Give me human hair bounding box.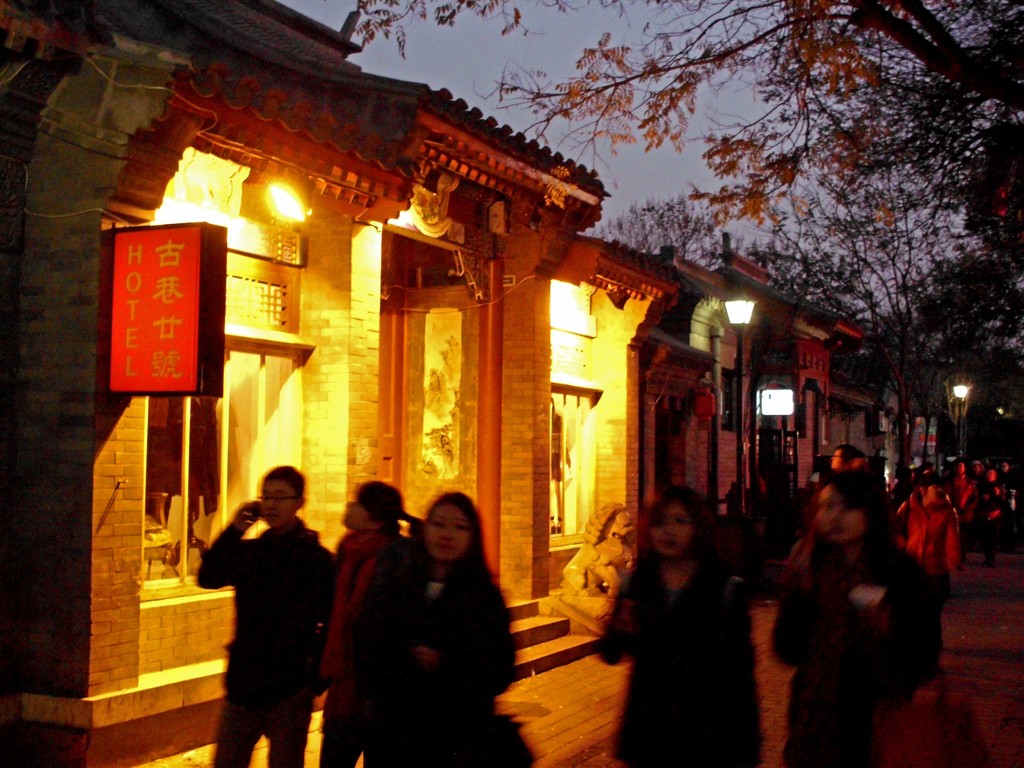
<region>260, 463, 308, 488</region>.
